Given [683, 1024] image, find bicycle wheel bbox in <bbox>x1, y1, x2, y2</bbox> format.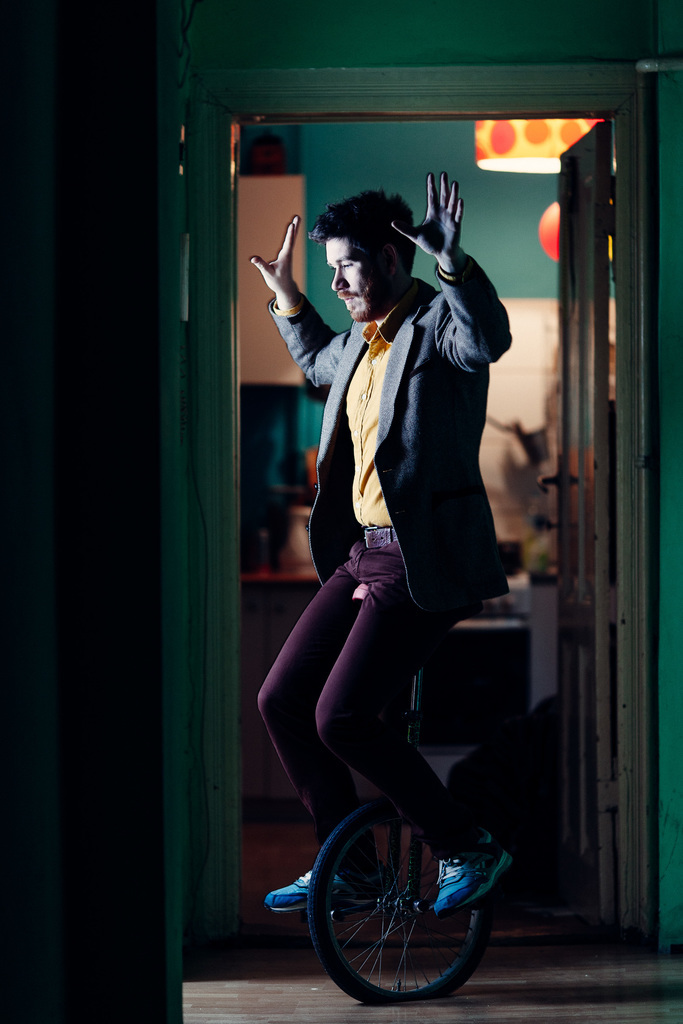
<bbox>295, 784, 500, 1023</bbox>.
